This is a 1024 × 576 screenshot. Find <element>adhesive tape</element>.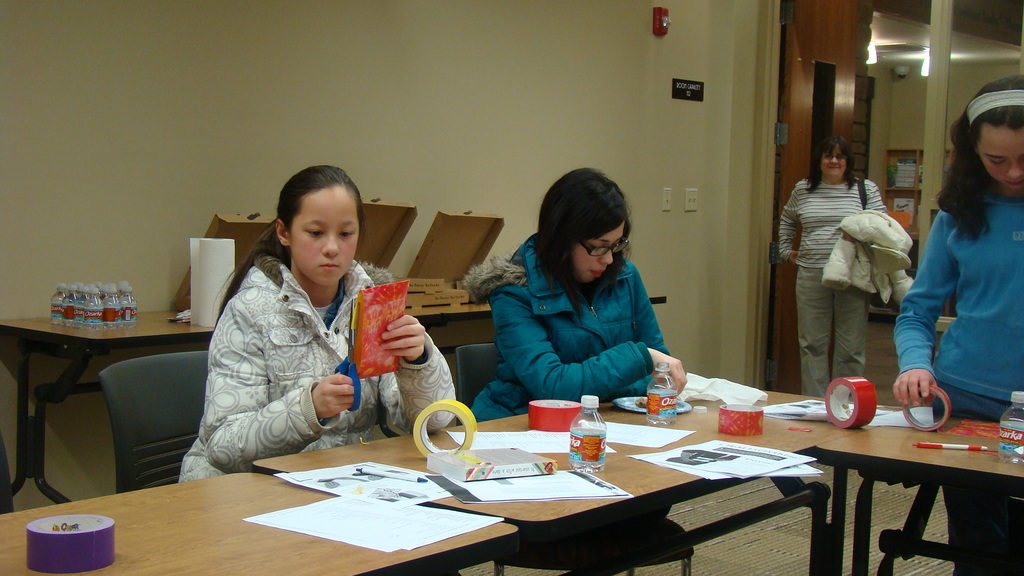
Bounding box: rect(410, 397, 477, 462).
